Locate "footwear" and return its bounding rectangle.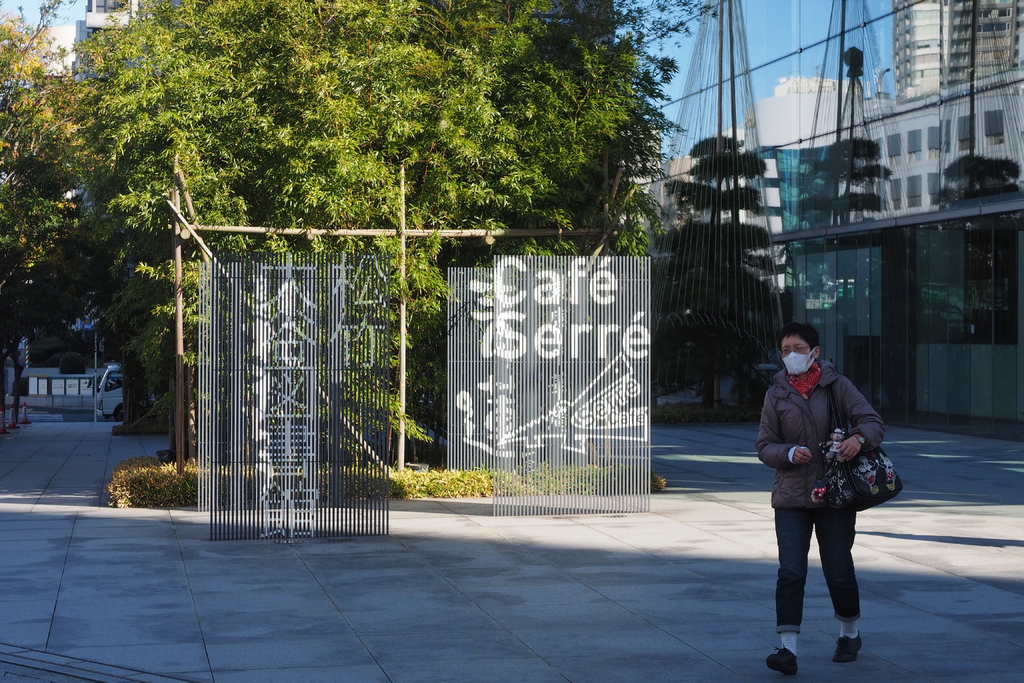
bbox=[837, 625, 857, 663].
